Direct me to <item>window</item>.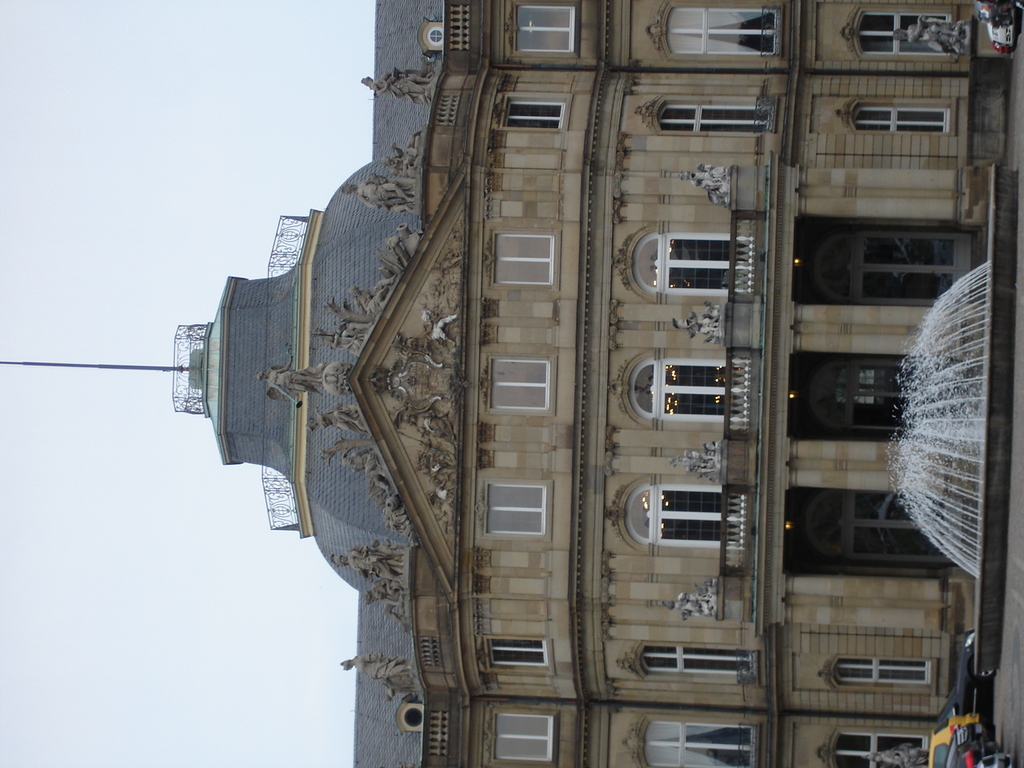
Direction: pyautogui.locateOnScreen(622, 358, 762, 422).
